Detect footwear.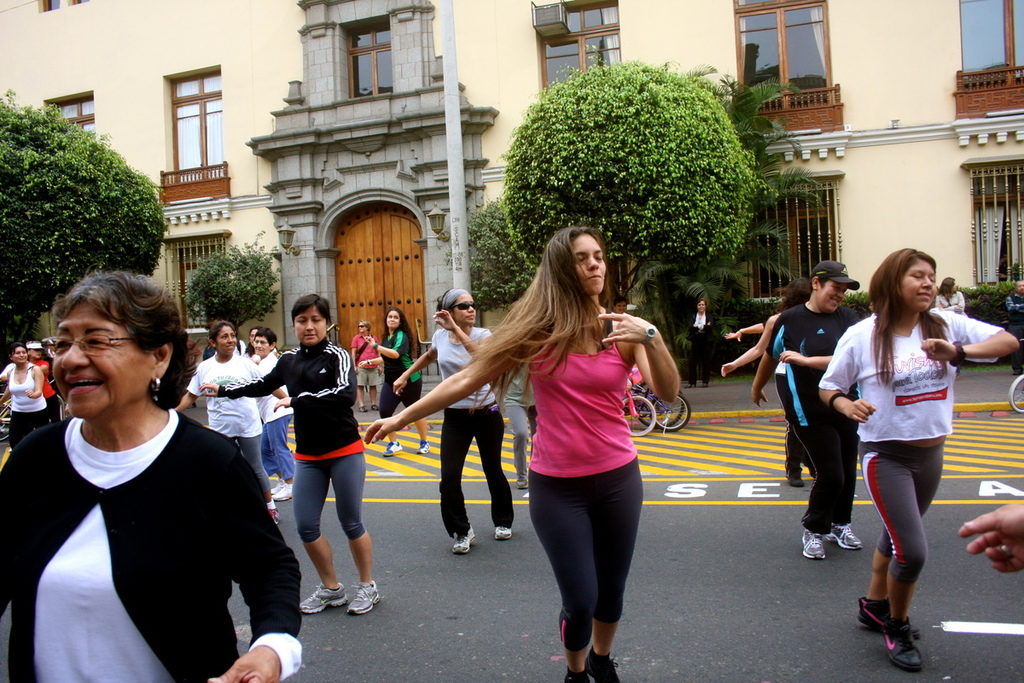
Detected at 702, 382, 707, 386.
